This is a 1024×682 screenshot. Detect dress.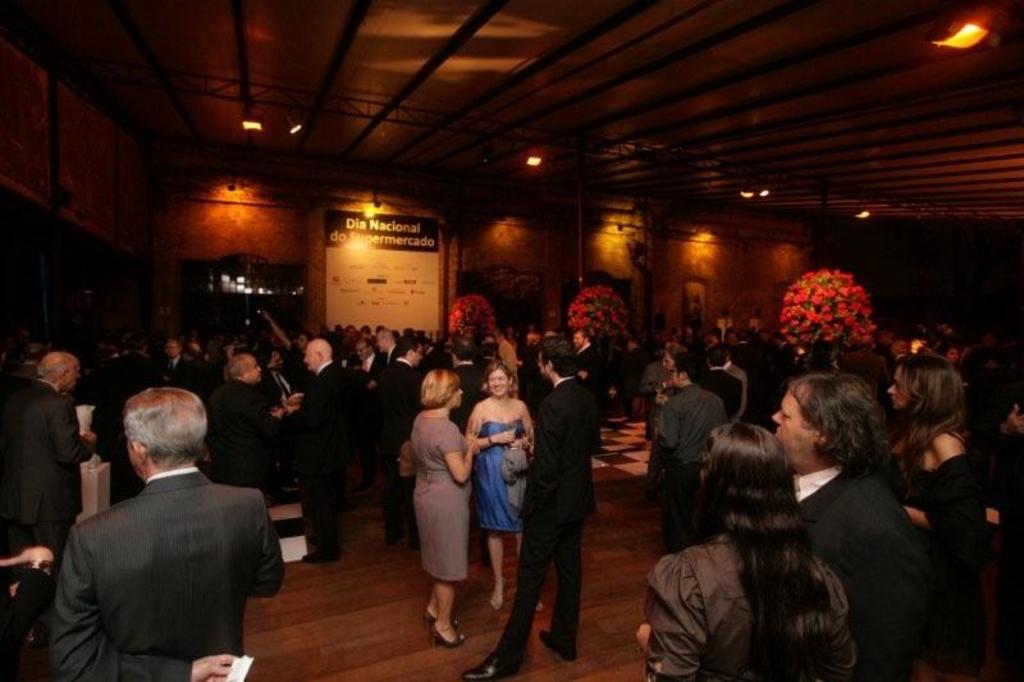
471:418:526:534.
